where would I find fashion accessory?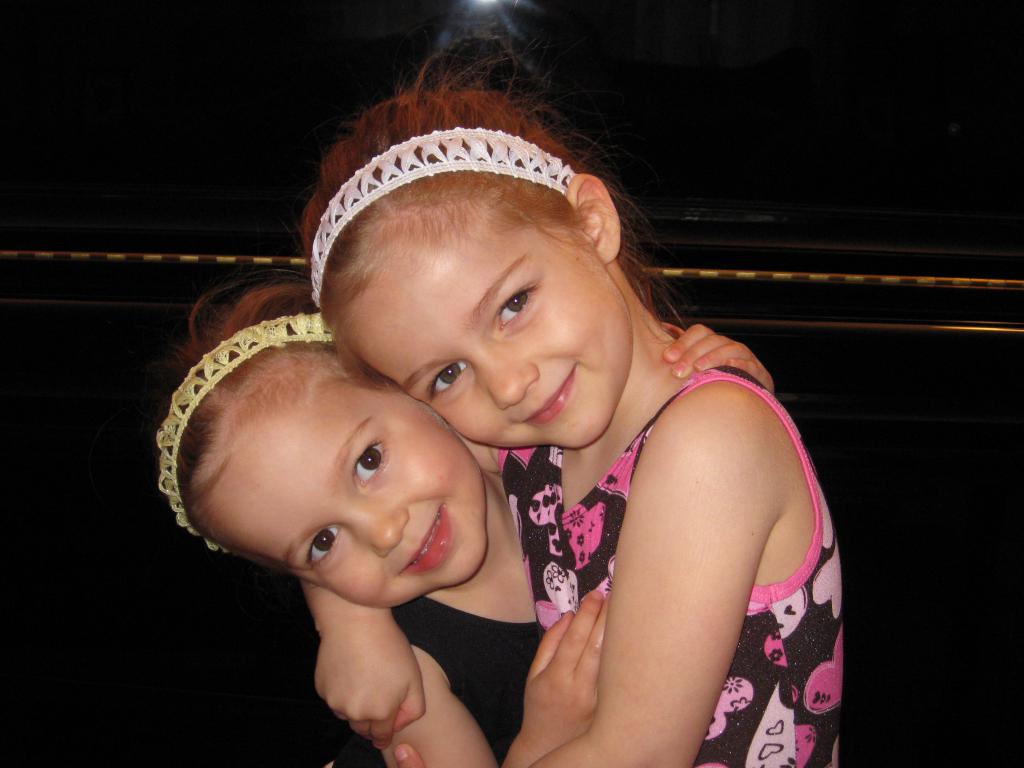
At 150,310,335,560.
